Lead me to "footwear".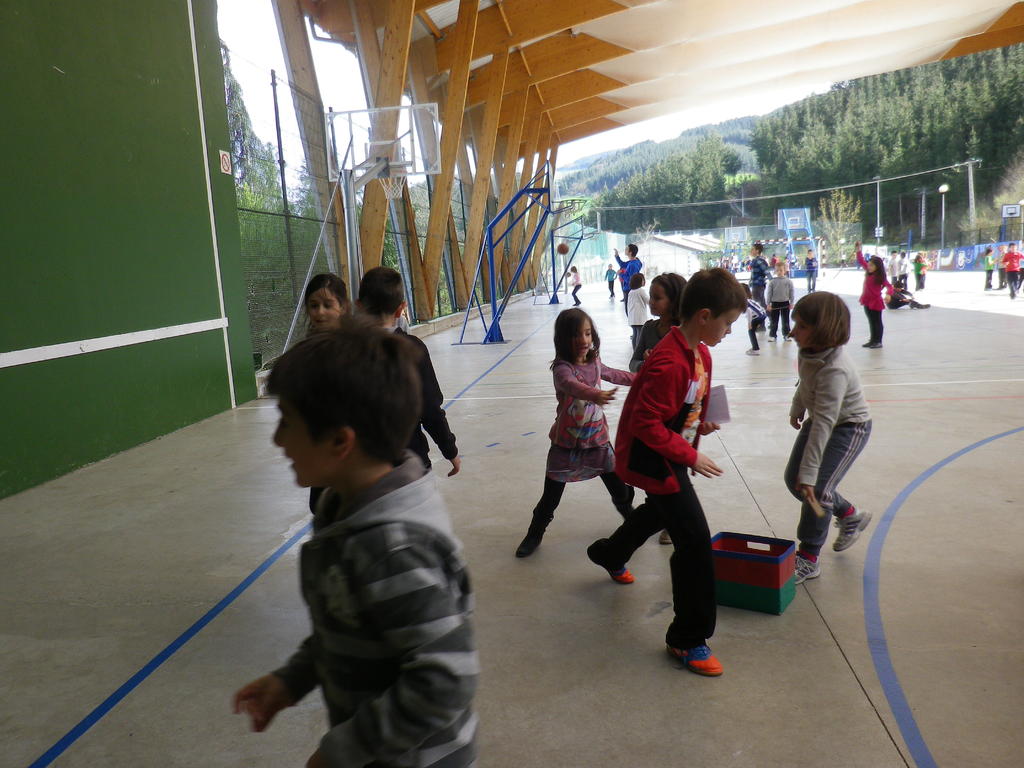
Lead to left=872, top=340, right=883, bottom=345.
